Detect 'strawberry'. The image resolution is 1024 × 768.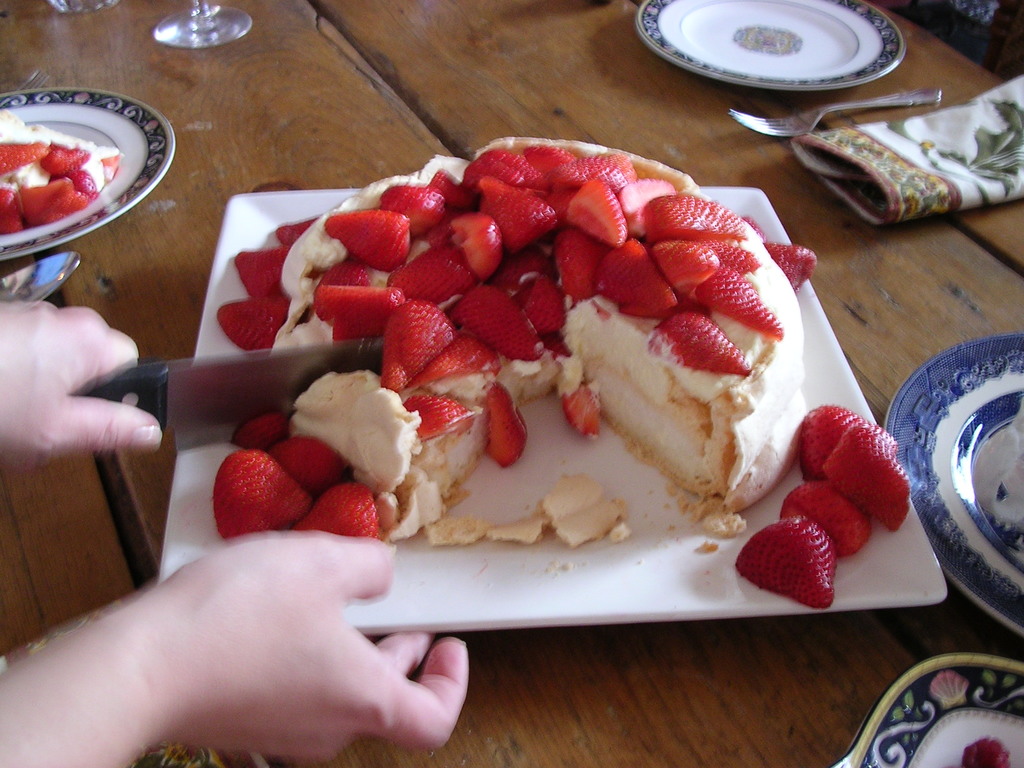
[650, 237, 723, 291].
